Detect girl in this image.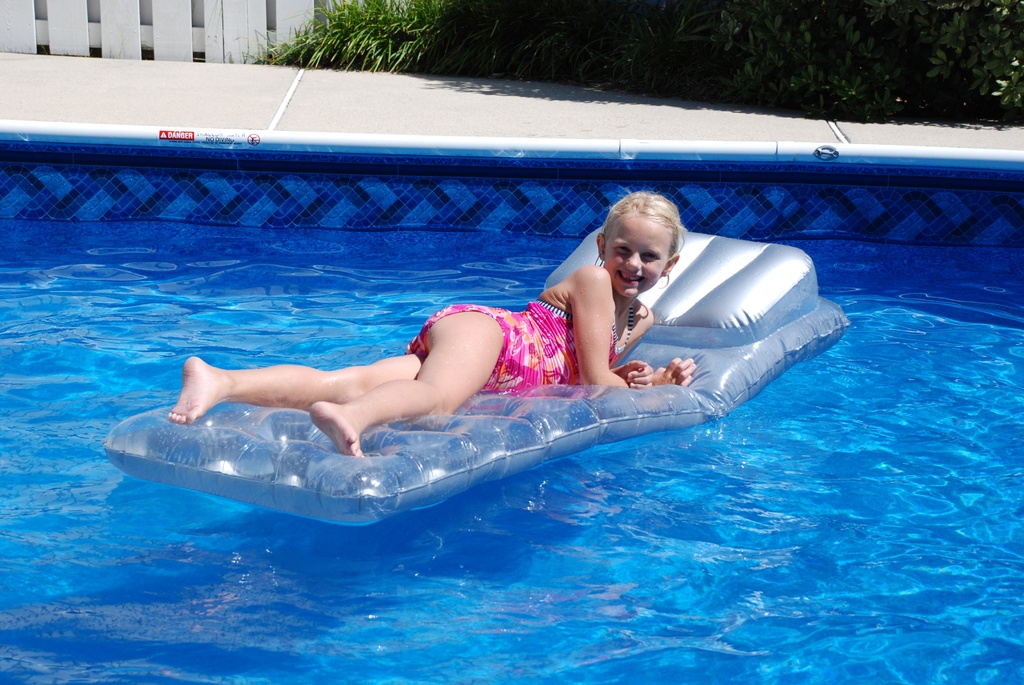
Detection: left=168, top=191, right=692, bottom=455.
